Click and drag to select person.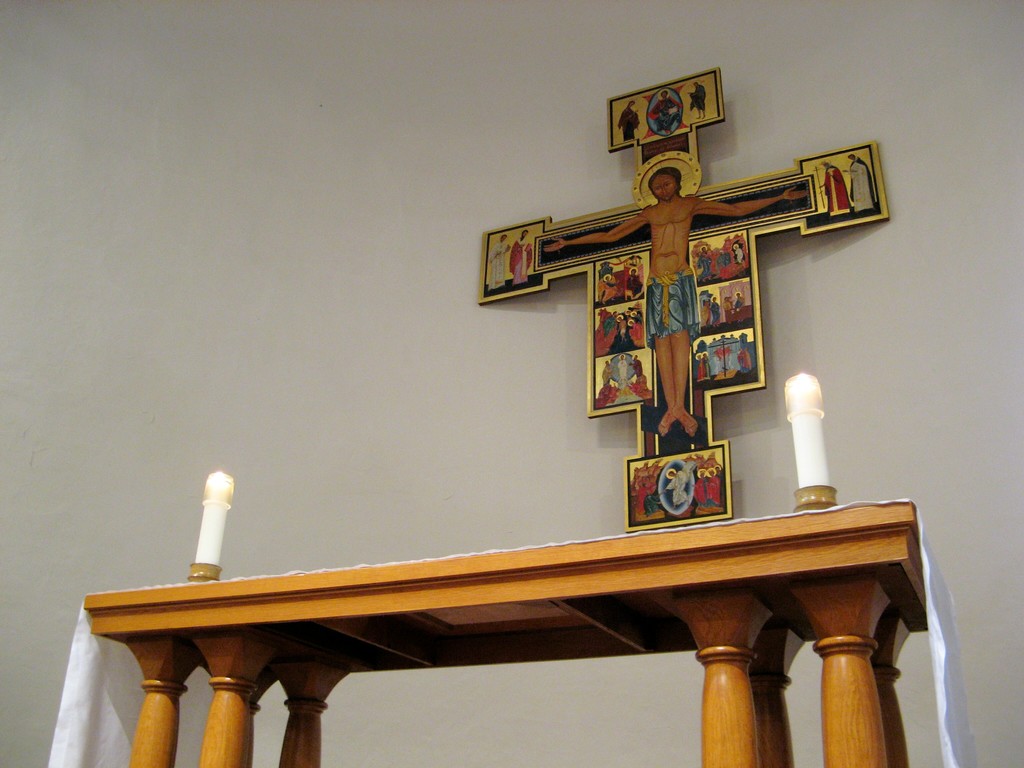
Selection: pyautogui.locateOnScreen(684, 83, 709, 124).
